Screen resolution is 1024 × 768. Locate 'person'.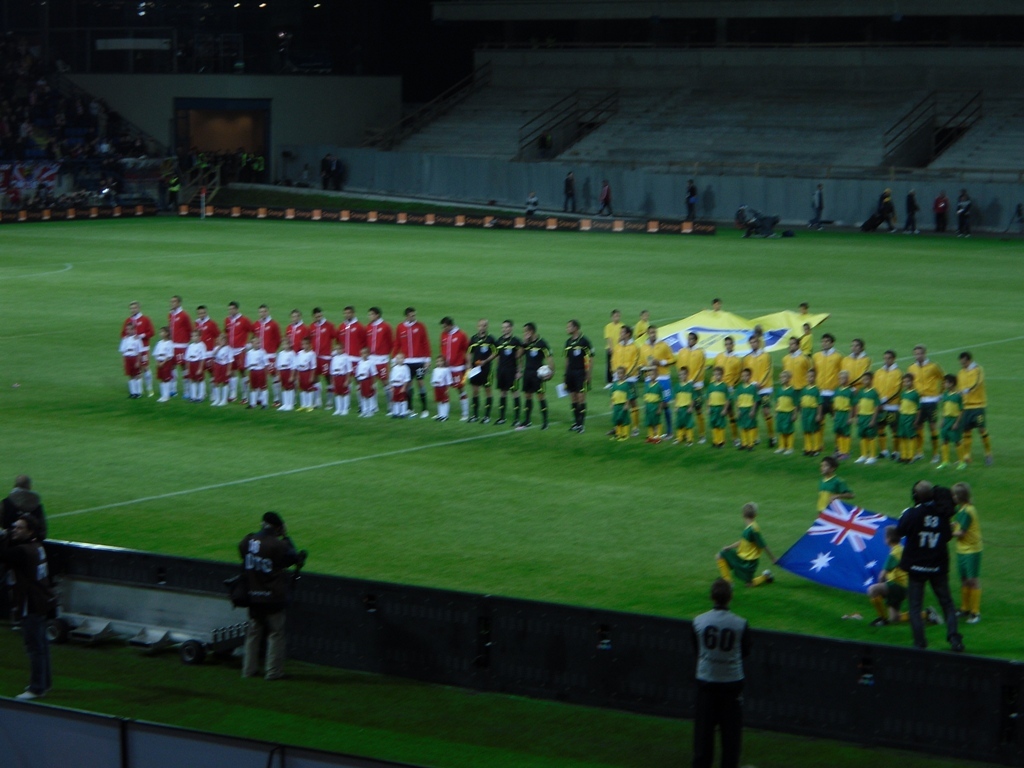
select_region(908, 347, 943, 464).
